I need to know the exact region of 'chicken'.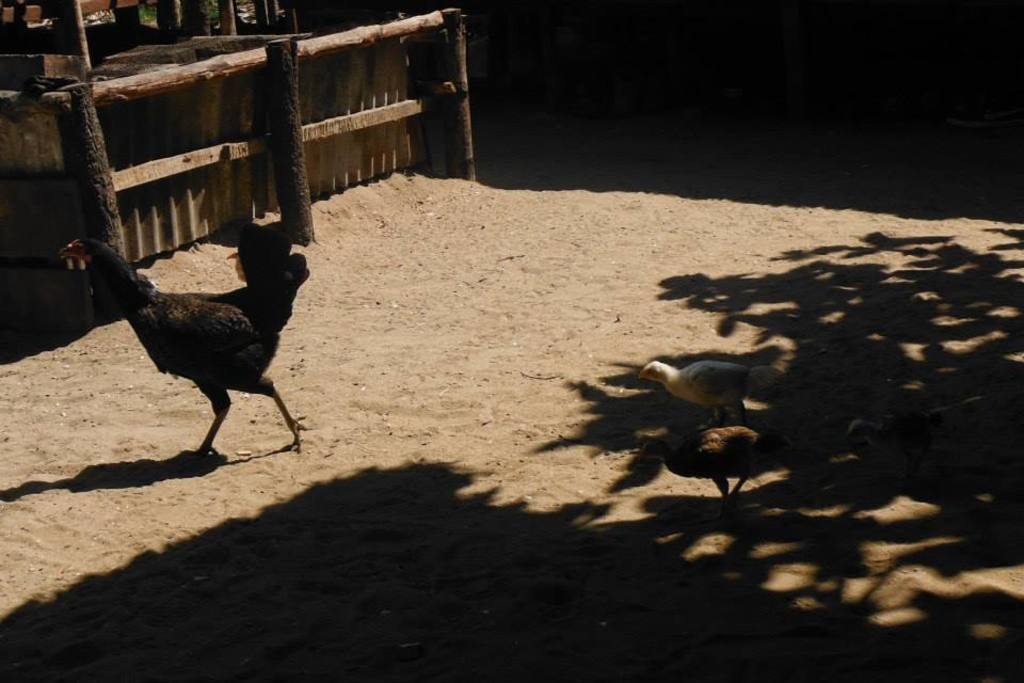
Region: x1=63, y1=222, x2=307, y2=458.
